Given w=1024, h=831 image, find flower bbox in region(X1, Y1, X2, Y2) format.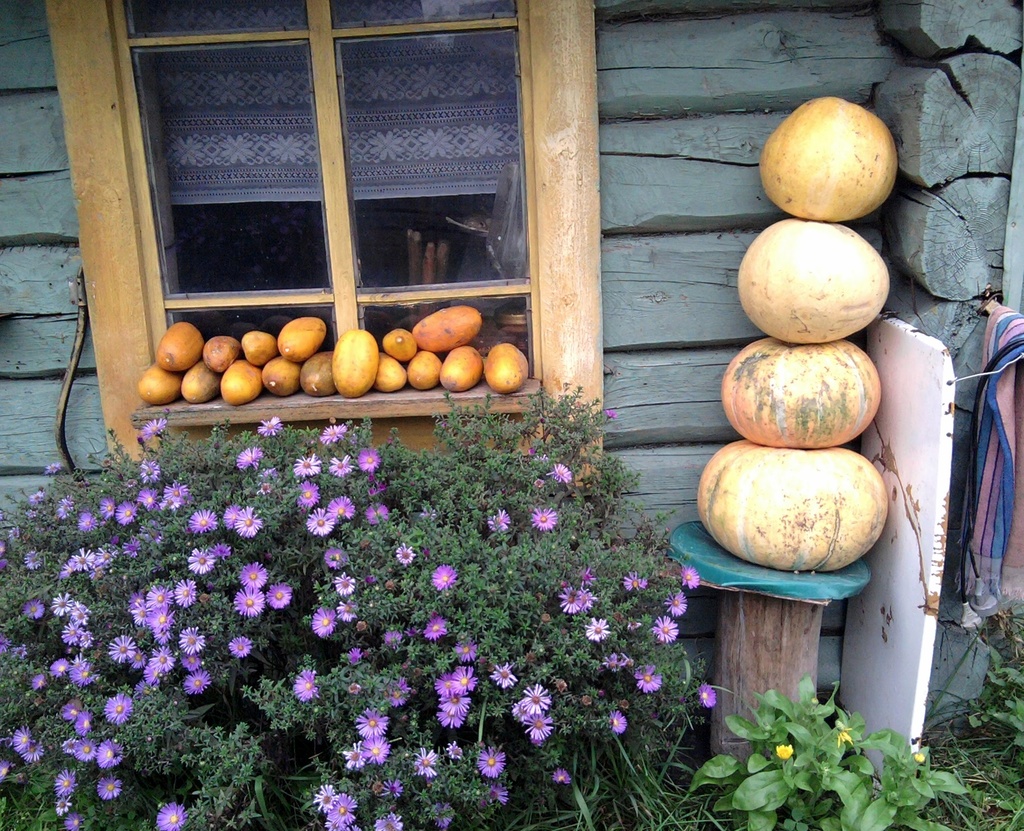
region(311, 608, 335, 641).
